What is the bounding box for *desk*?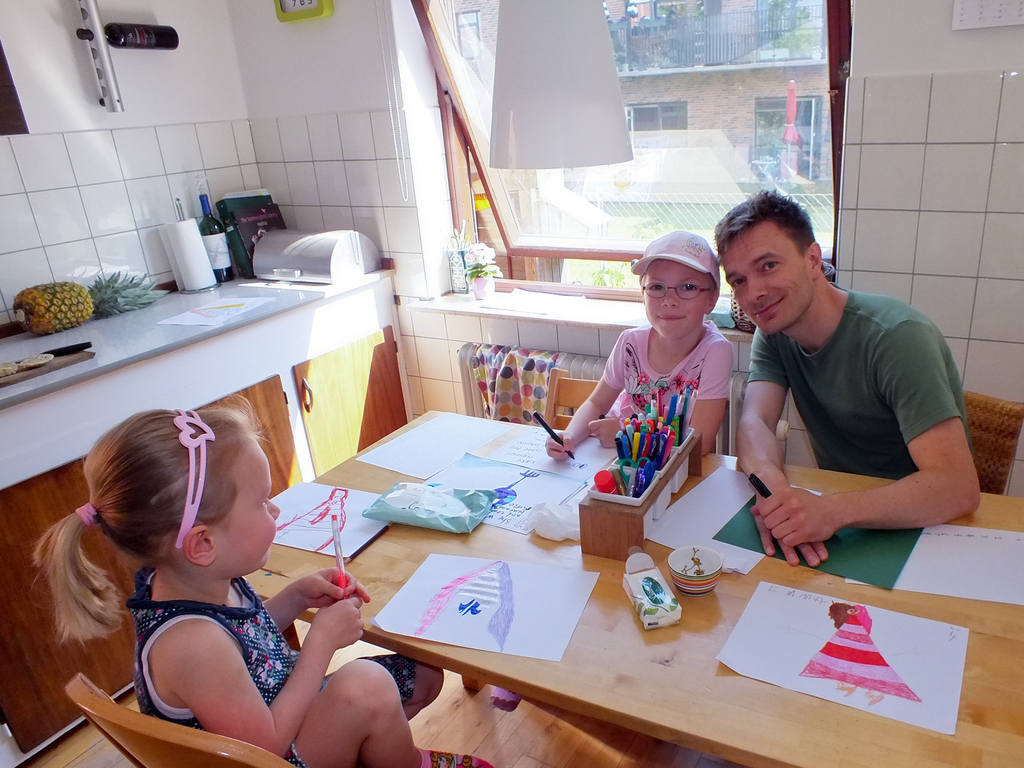
<box>287,493,1021,767</box>.
